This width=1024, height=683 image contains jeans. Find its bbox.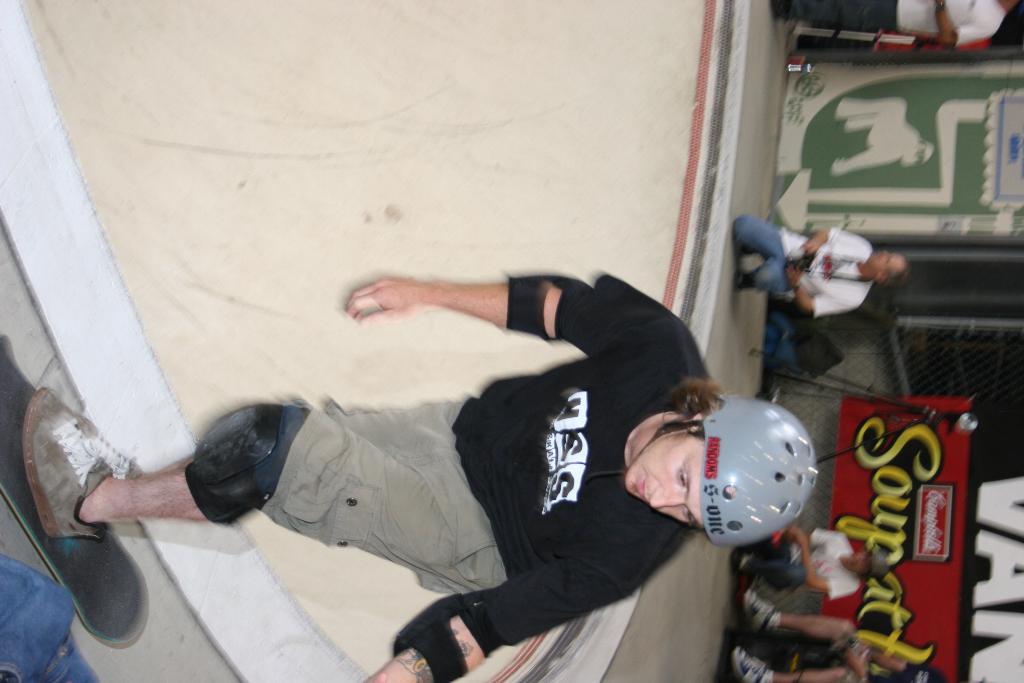
(0, 554, 97, 682).
